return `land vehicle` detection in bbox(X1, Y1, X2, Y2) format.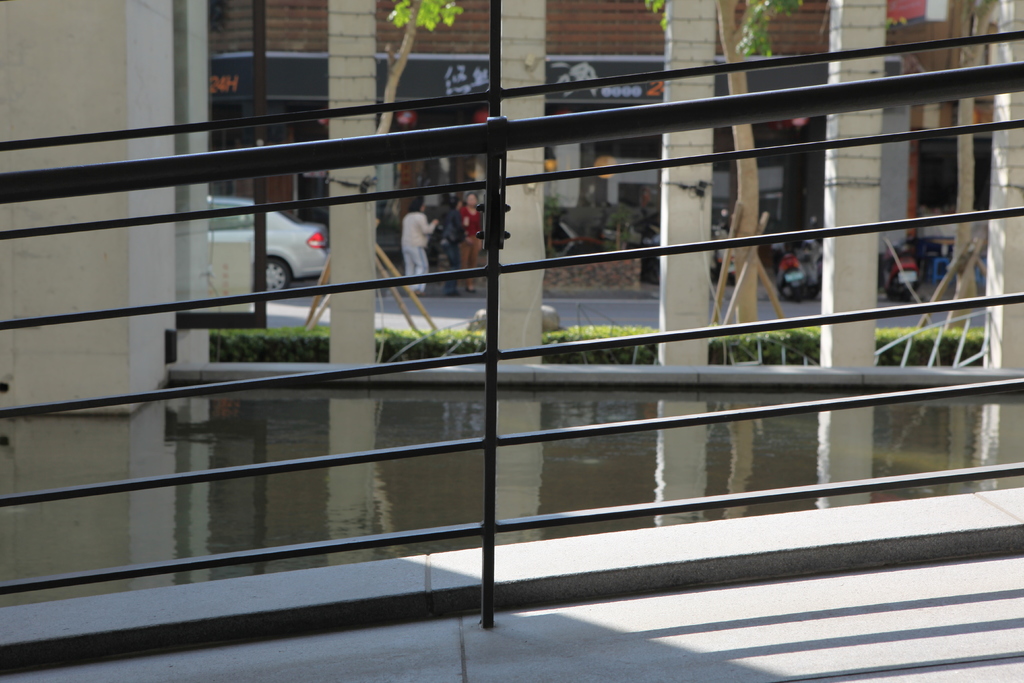
bbox(767, 215, 819, 306).
